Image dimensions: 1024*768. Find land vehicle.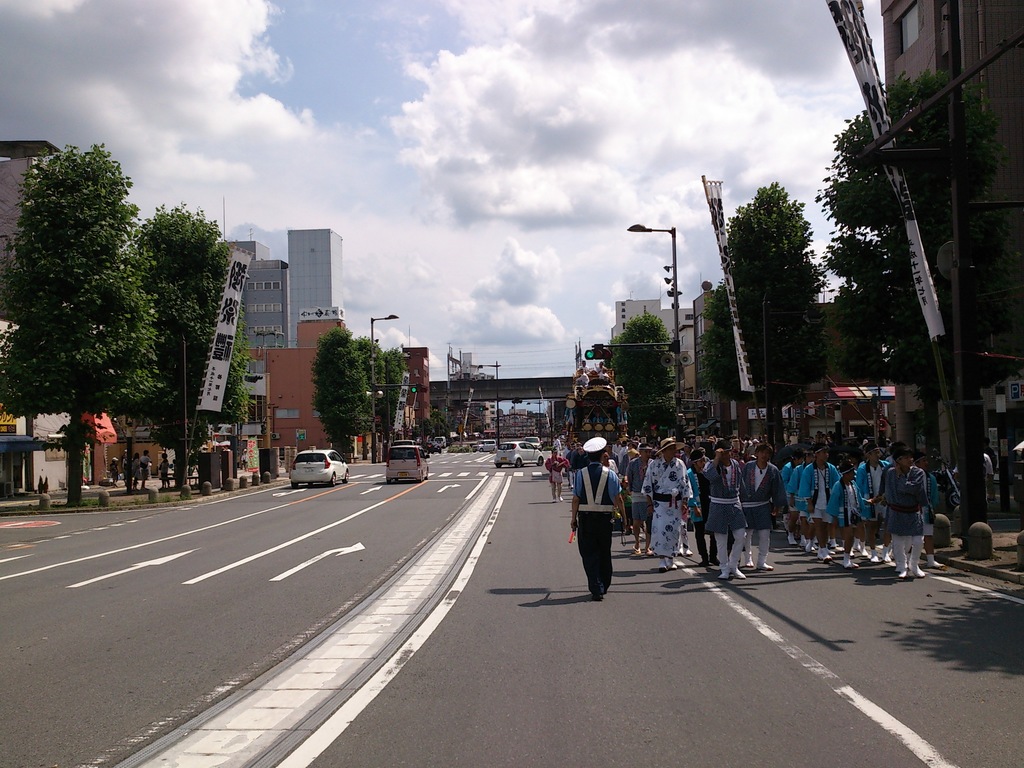
bbox=(285, 444, 353, 486).
